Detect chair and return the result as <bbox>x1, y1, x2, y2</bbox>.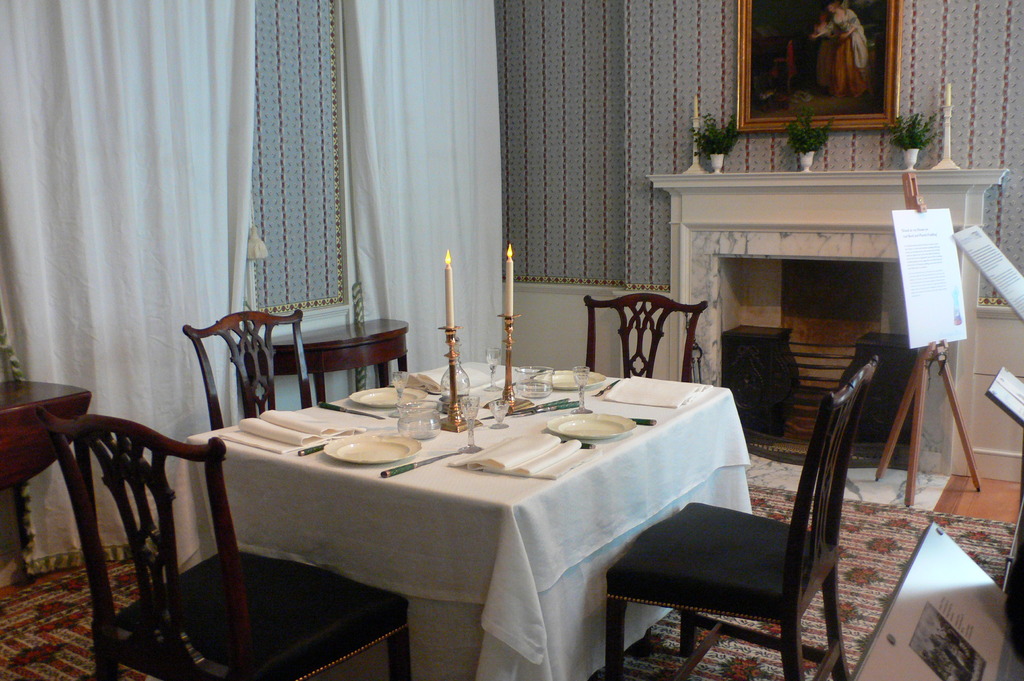
<bbox>582, 289, 710, 383</bbox>.
